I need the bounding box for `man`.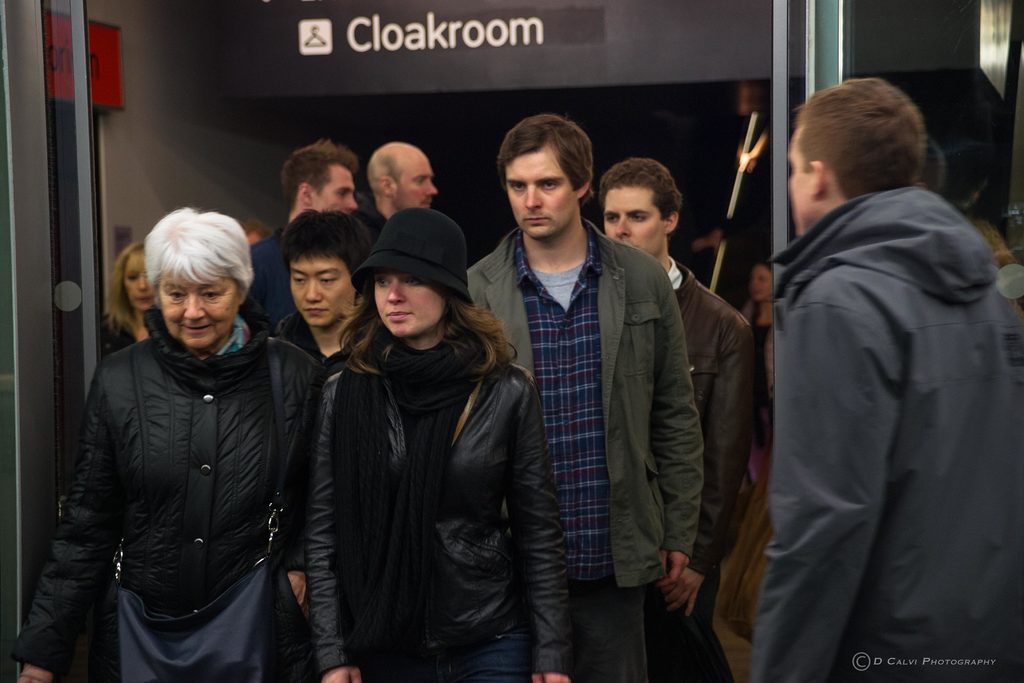
Here it is: 728 57 1021 673.
